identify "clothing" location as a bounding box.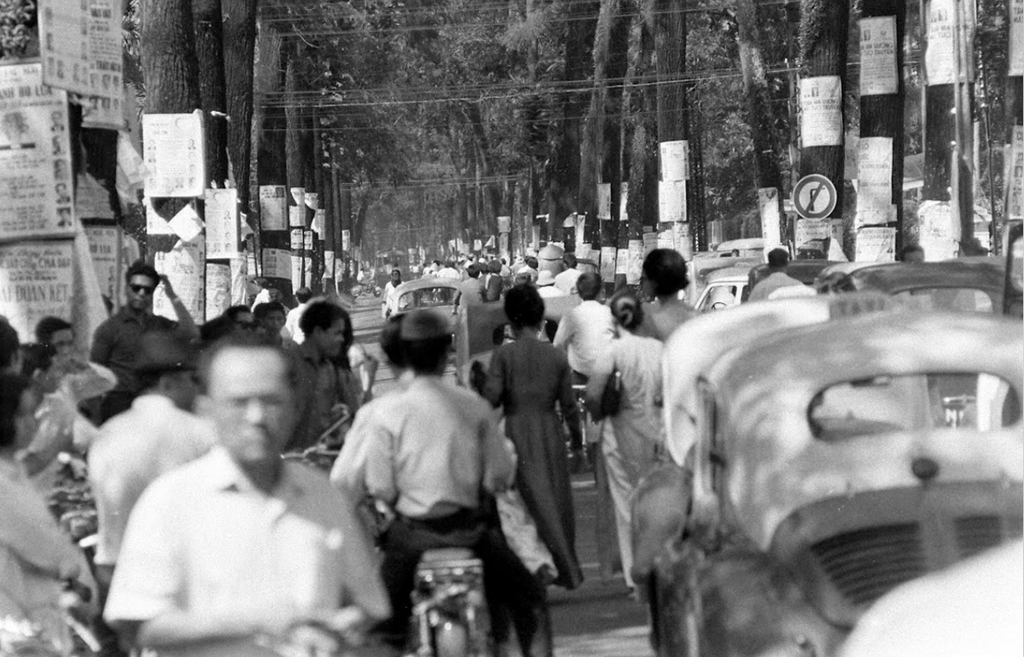
[380,284,403,311].
